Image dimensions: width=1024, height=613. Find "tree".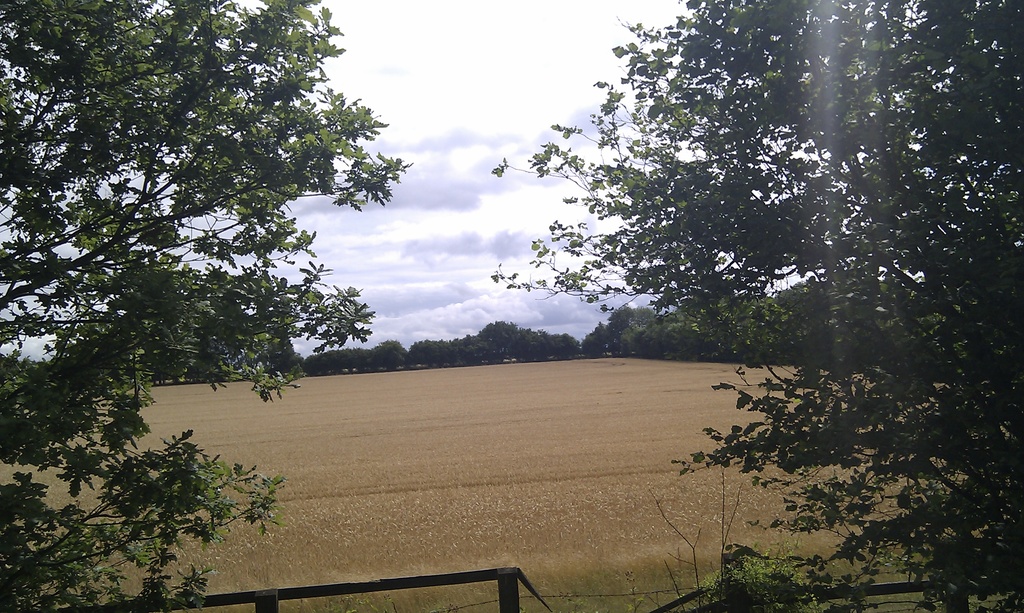
[x1=486, y1=0, x2=1023, y2=612].
